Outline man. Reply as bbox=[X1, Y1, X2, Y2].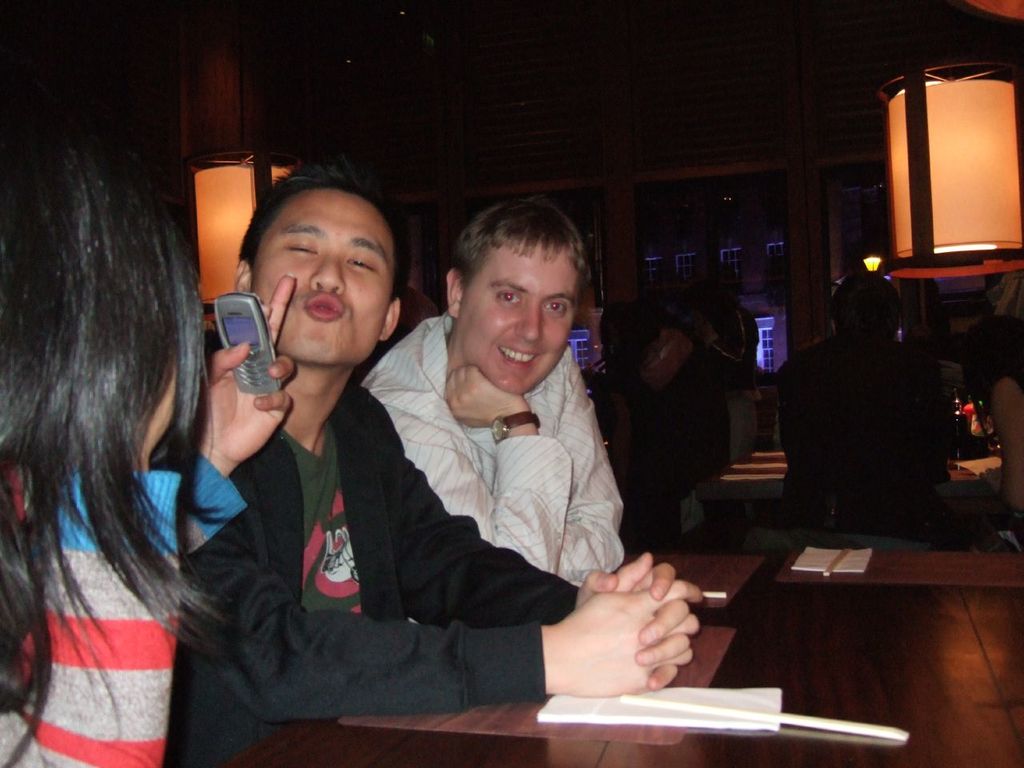
bbox=[770, 274, 958, 532].
